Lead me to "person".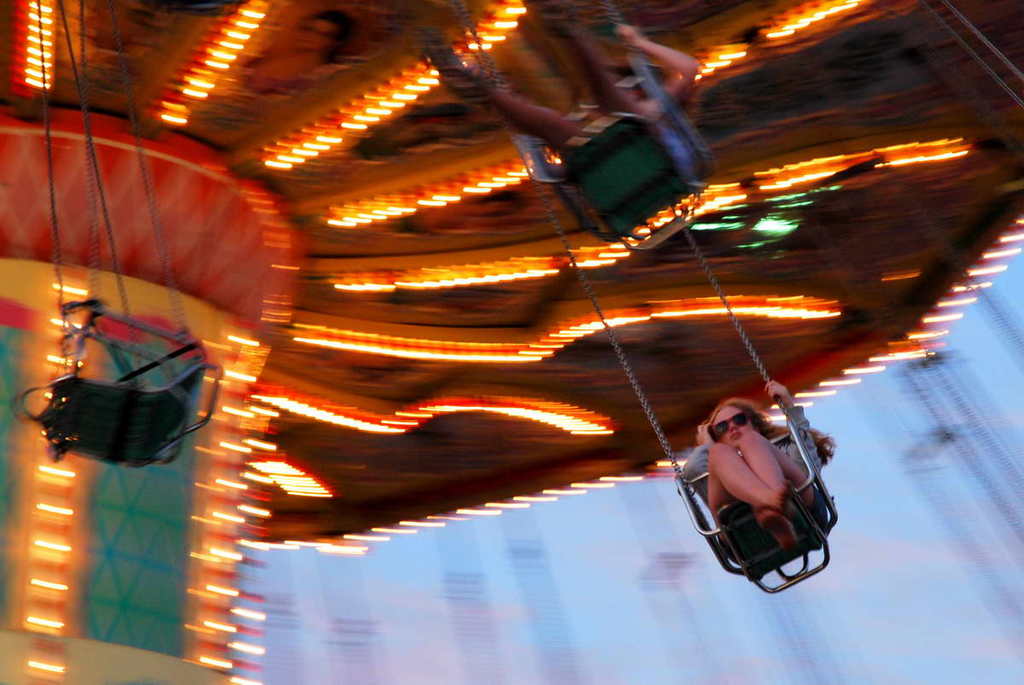
Lead to bbox=[471, 7, 717, 192].
